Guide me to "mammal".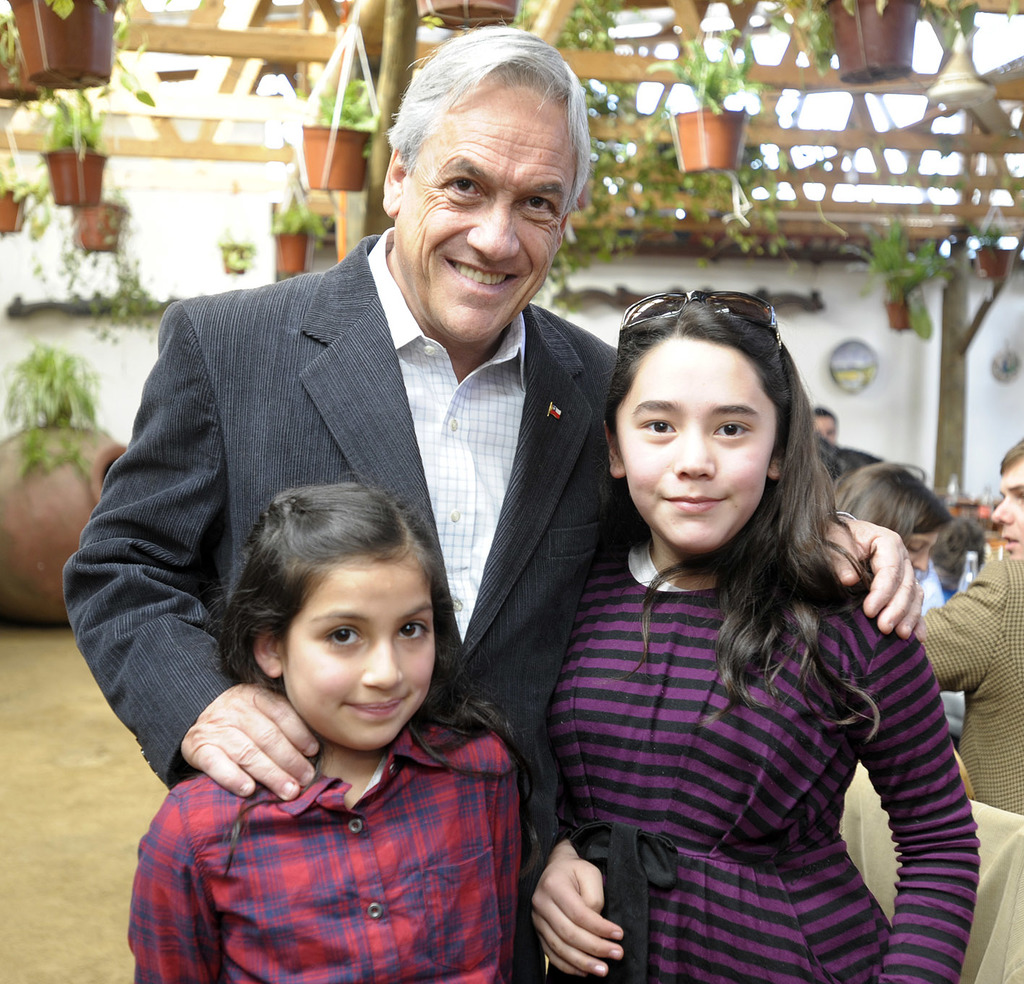
Guidance: [left=917, top=435, right=1023, bottom=814].
